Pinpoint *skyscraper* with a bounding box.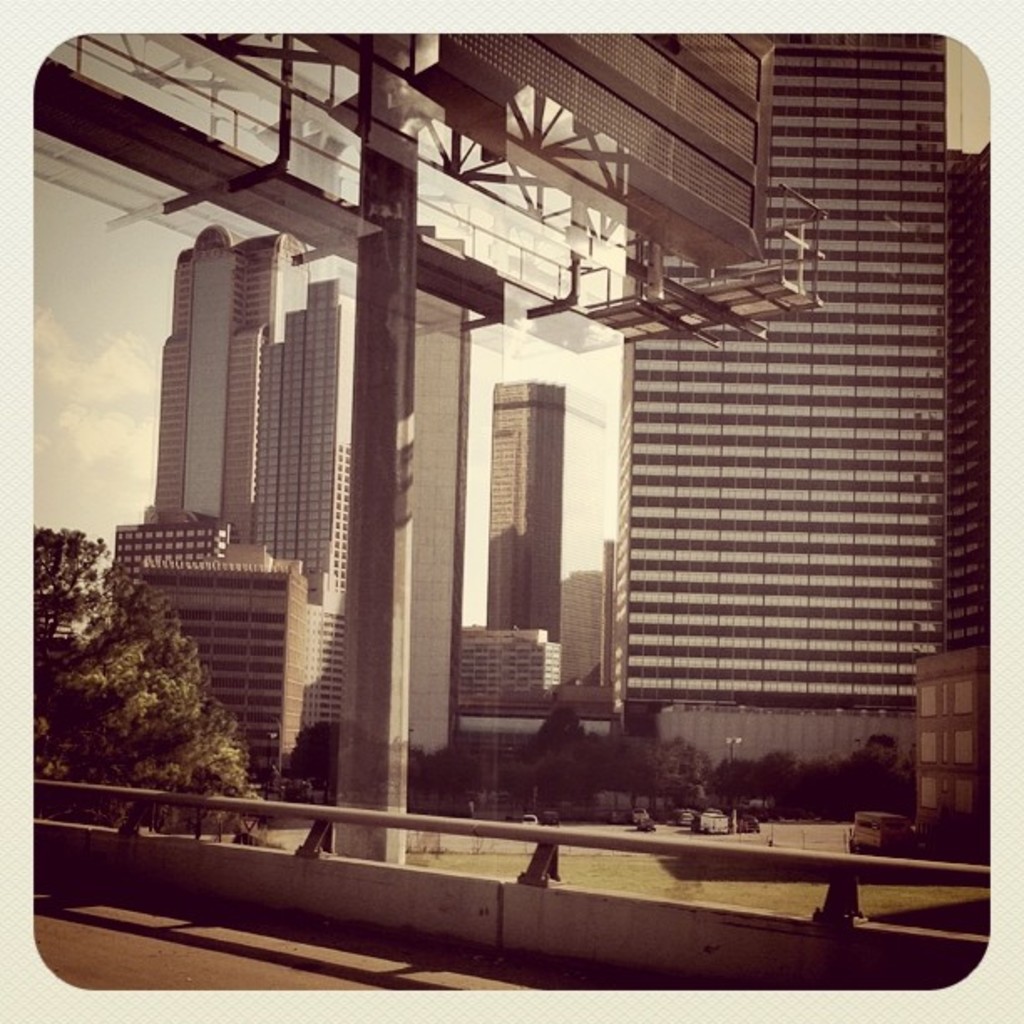
x1=100 y1=224 x2=351 y2=808.
